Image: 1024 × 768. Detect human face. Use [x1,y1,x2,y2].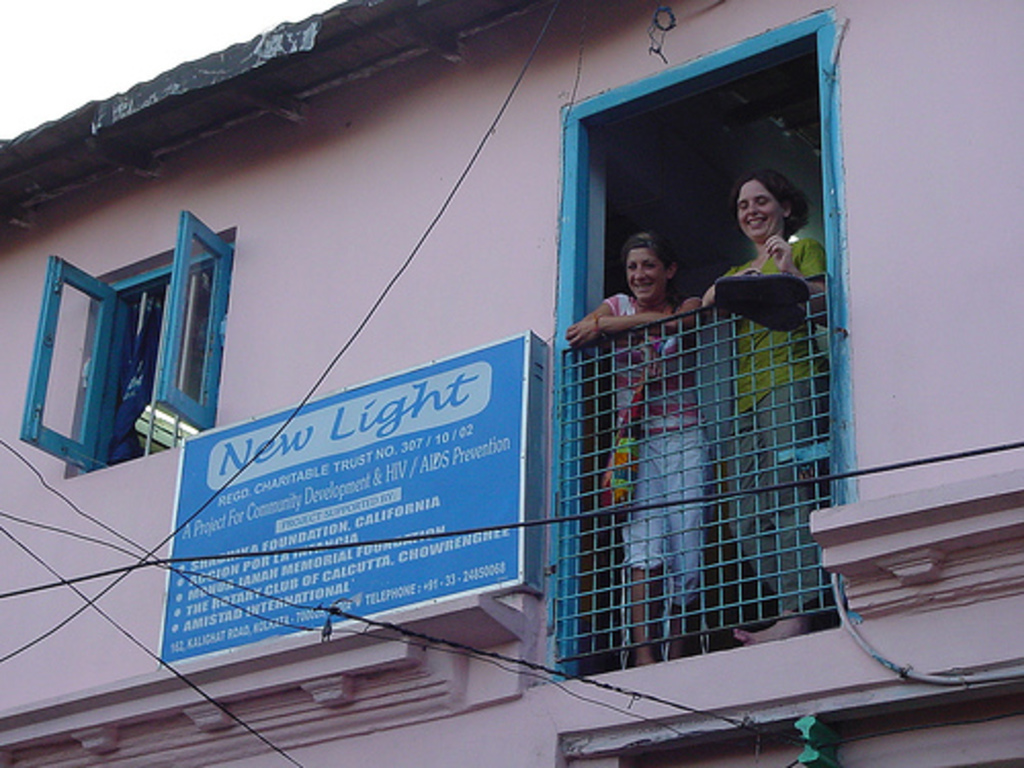
[733,176,778,240].
